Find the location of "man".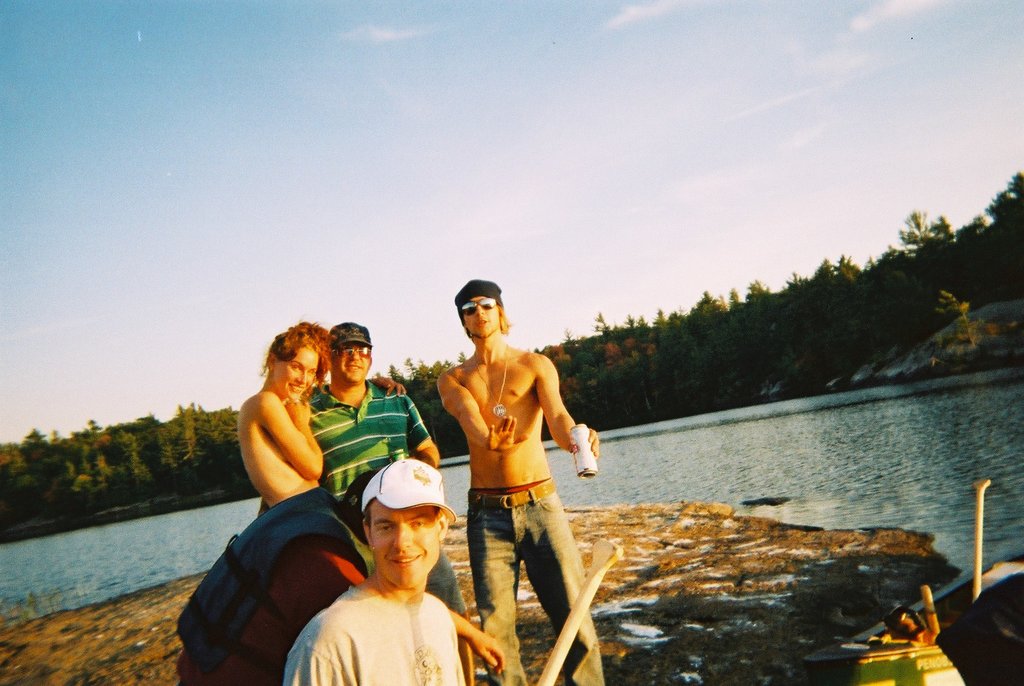
Location: [x1=296, y1=323, x2=468, y2=619].
